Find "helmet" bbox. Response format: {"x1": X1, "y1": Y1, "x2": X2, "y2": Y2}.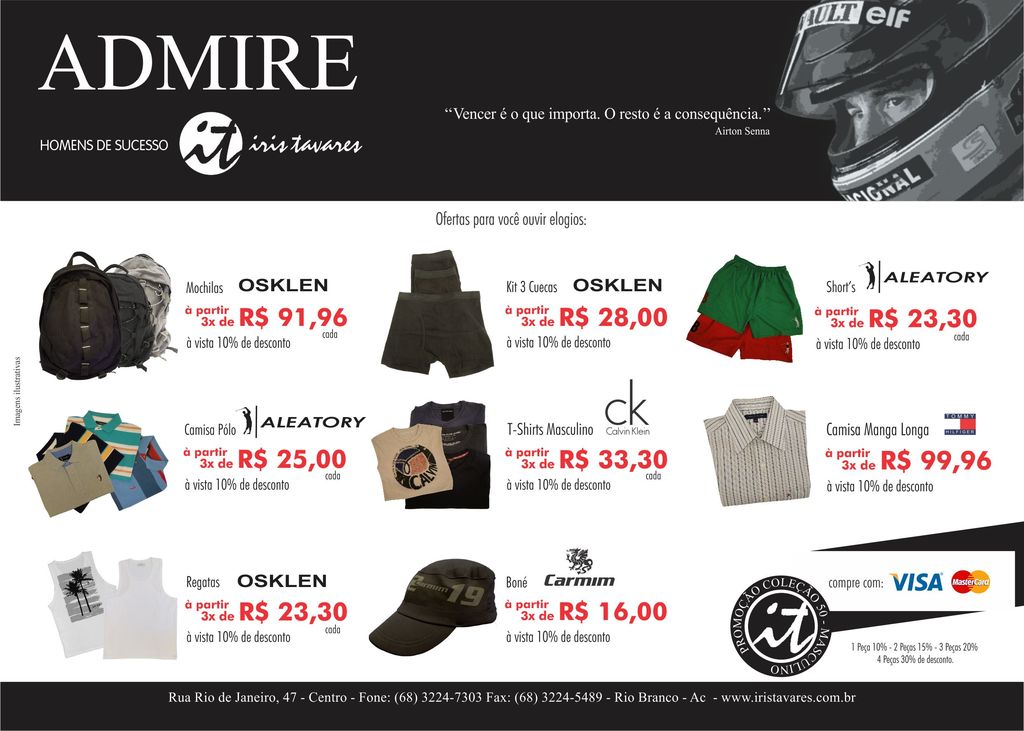
{"x1": 781, "y1": 10, "x2": 998, "y2": 221}.
